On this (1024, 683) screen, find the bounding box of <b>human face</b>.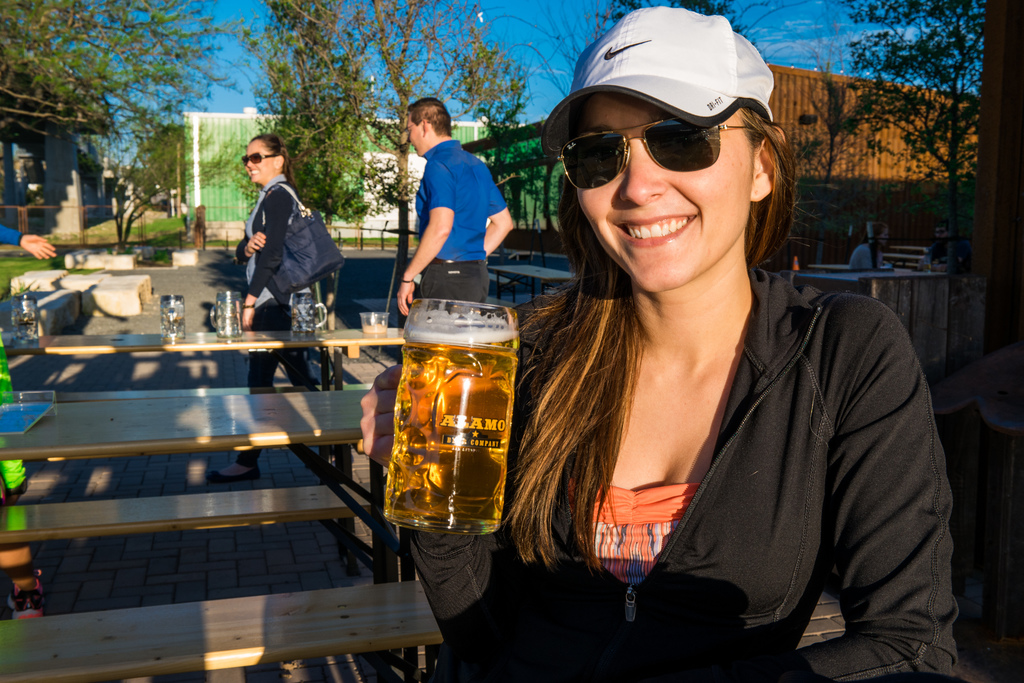
Bounding box: {"left": 242, "top": 145, "right": 277, "bottom": 184}.
